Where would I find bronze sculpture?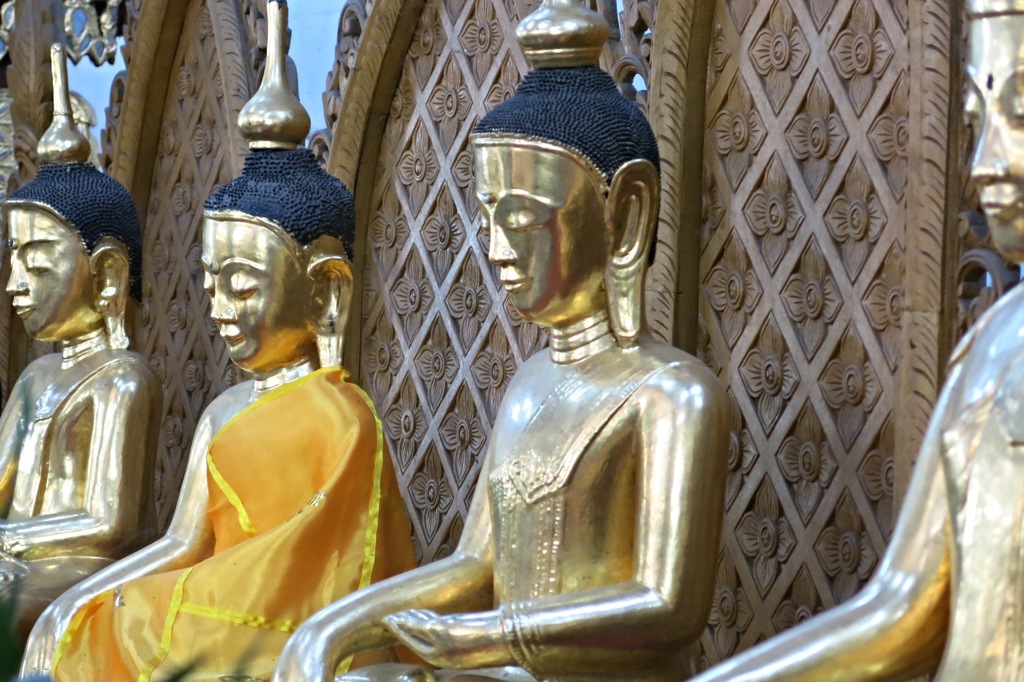
At (386,54,737,681).
